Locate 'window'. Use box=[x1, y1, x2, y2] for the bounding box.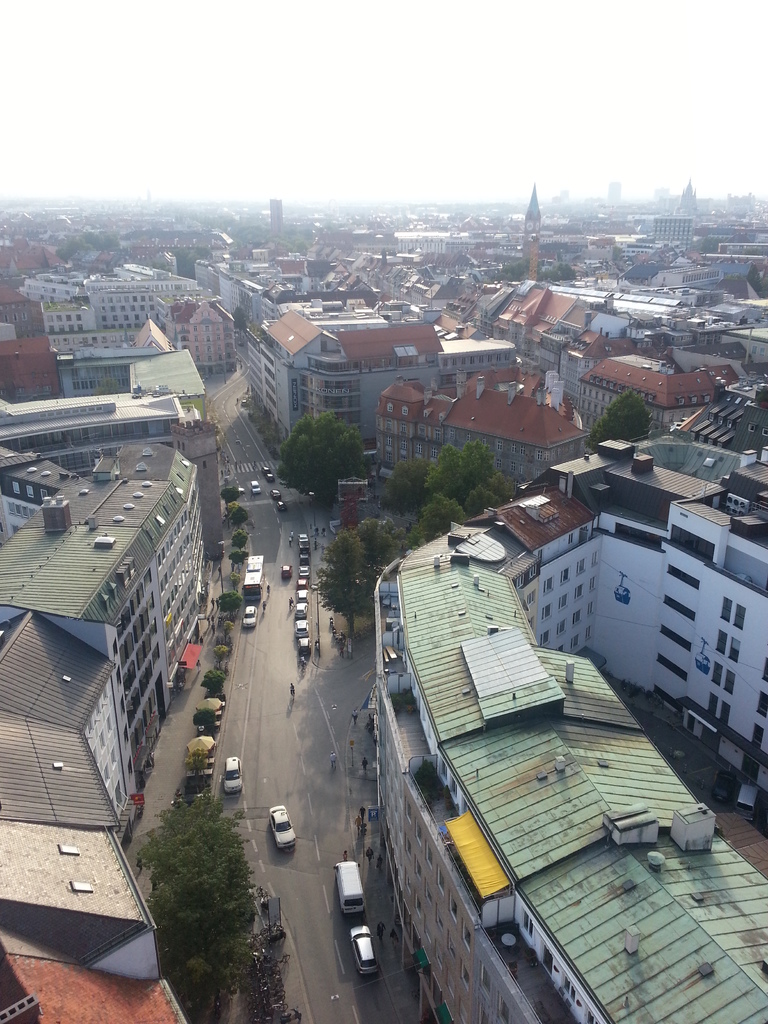
box=[571, 586, 584, 598].
